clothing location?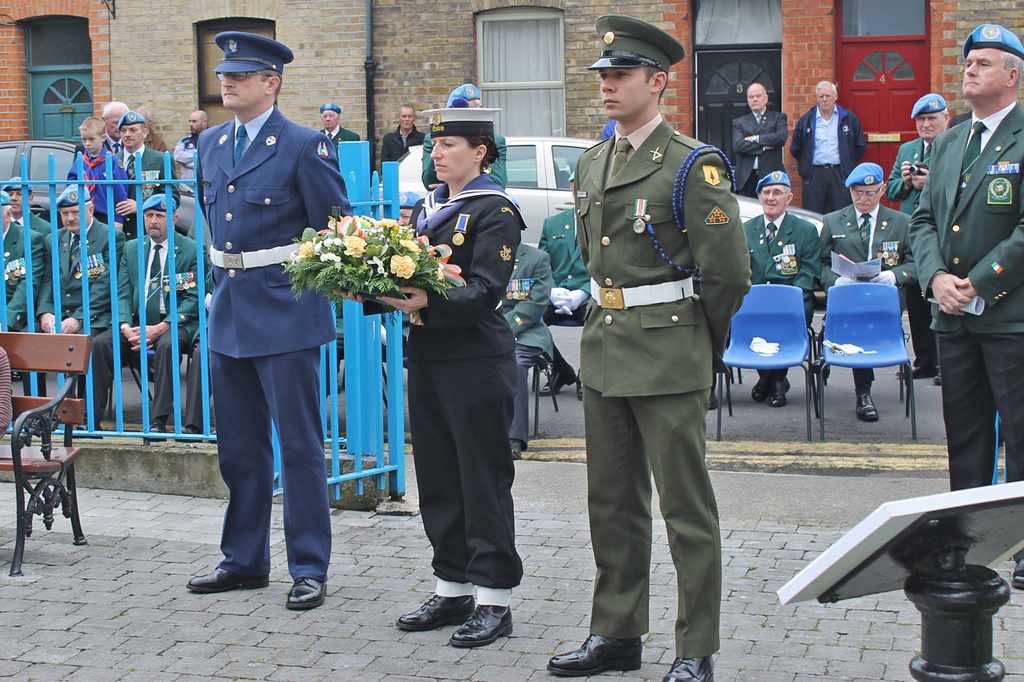
crop(360, 176, 531, 607)
